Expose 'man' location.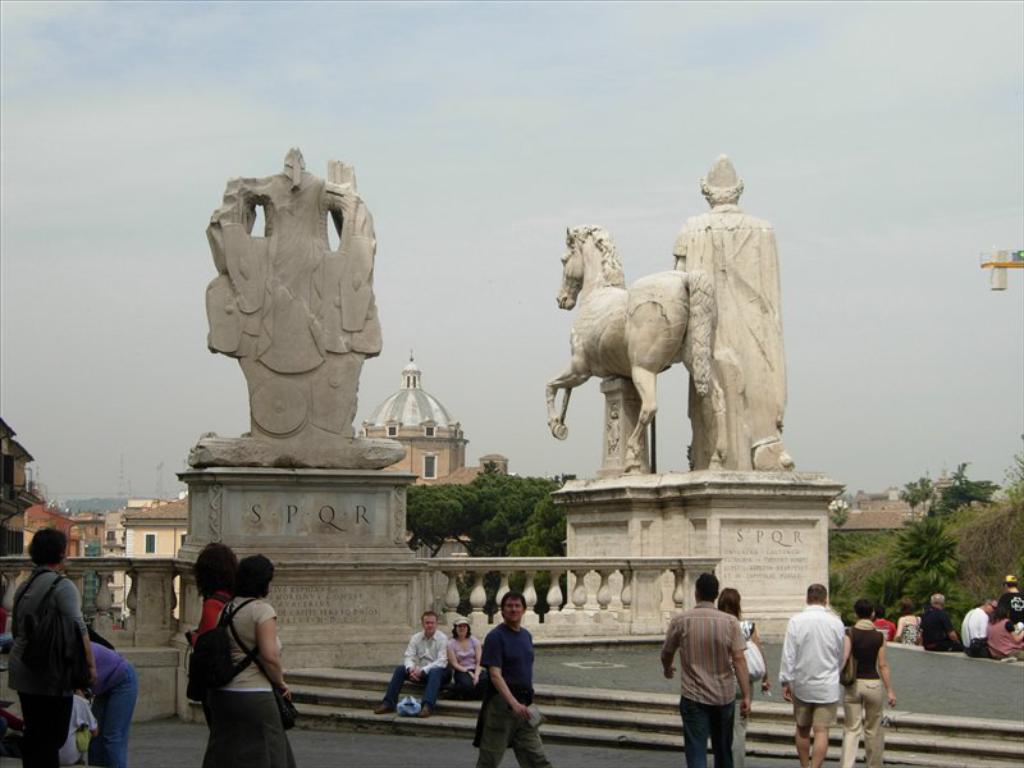
Exposed at (472, 591, 554, 767).
